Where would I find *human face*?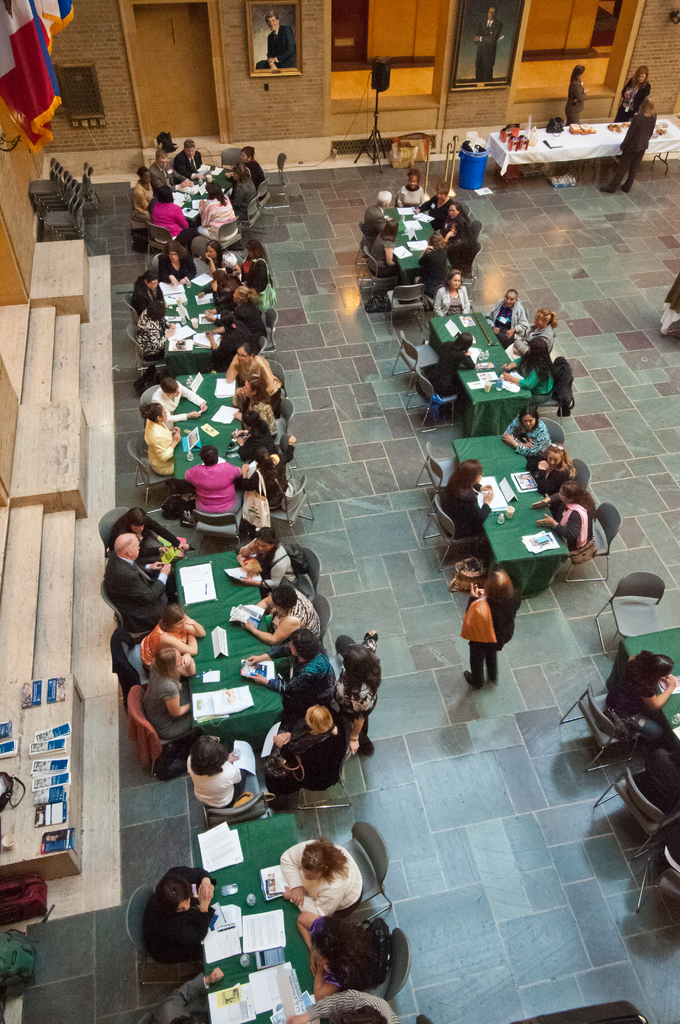
At 186, 147, 194, 157.
